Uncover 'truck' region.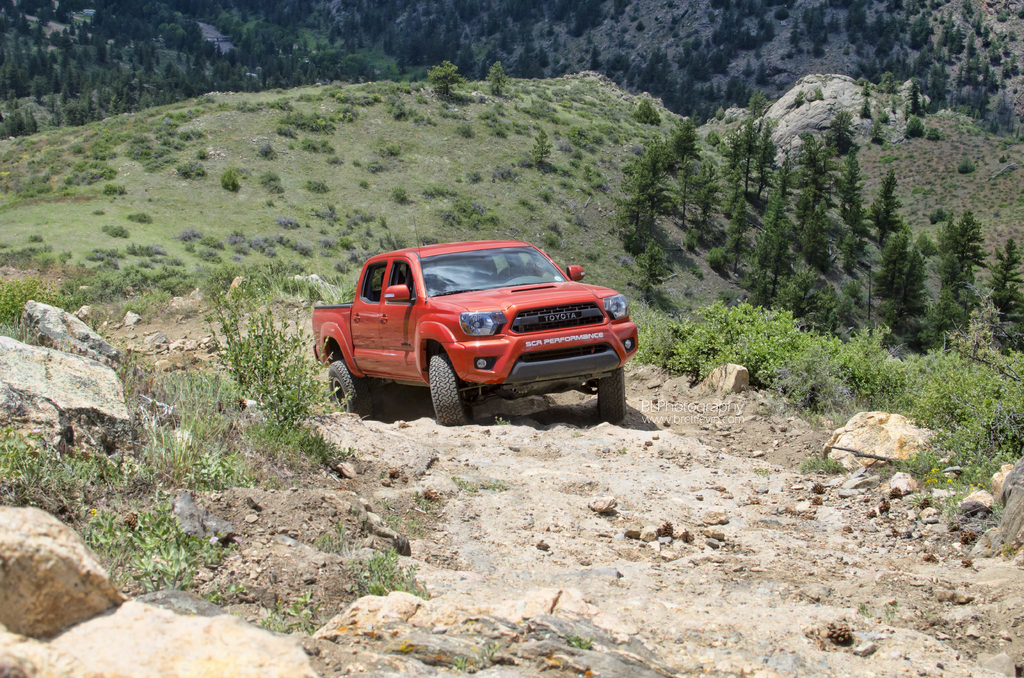
Uncovered: {"x1": 289, "y1": 237, "x2": 658, "y2": 435}.
